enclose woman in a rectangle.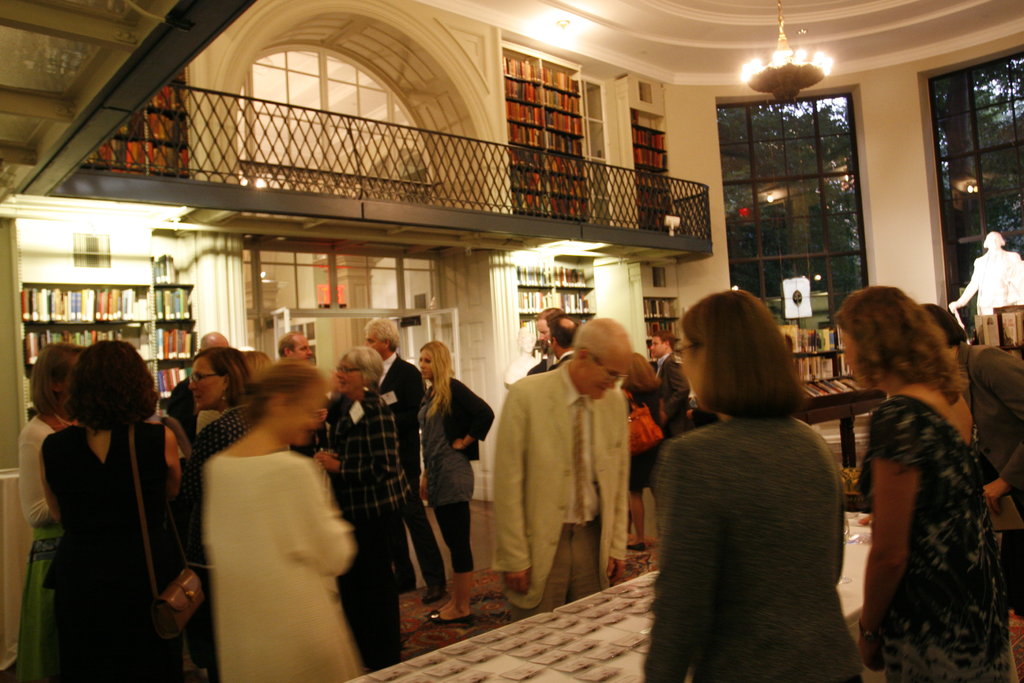
<box>204,356,356,682</box>.
